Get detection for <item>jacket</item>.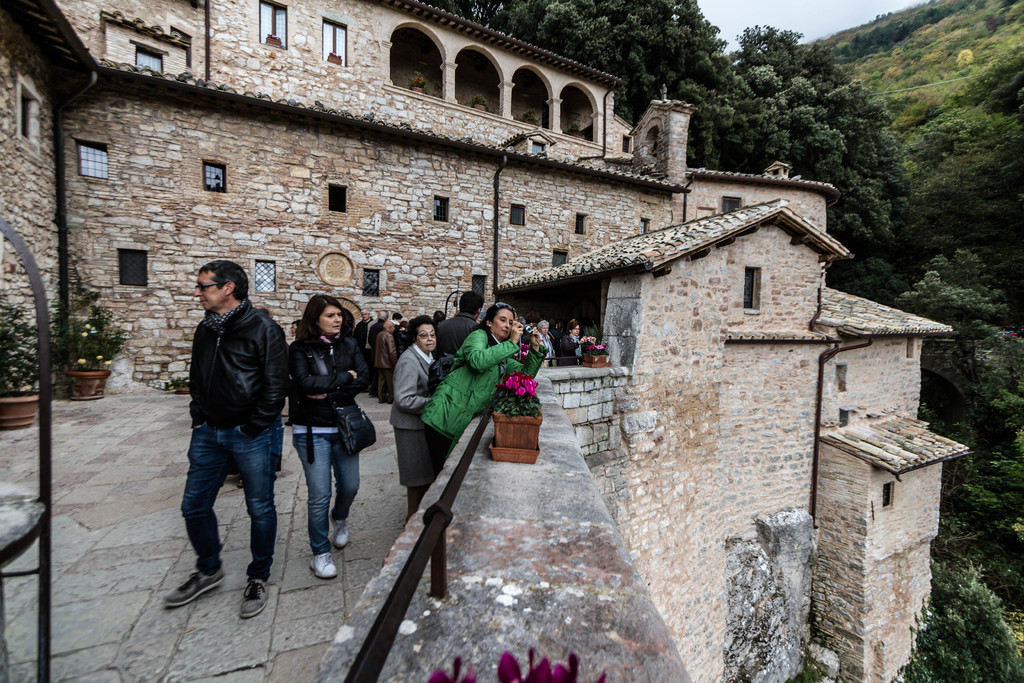
Detection: <bbox>282, 333, 374, 445</bbox>.
